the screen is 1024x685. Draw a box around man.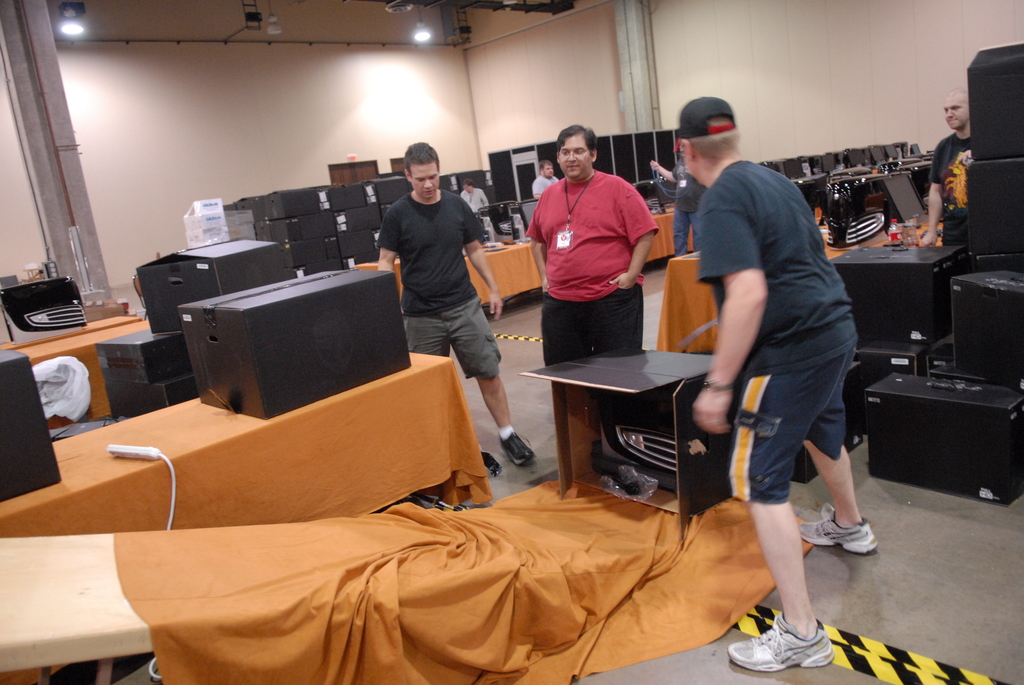
x1=921 y1=89 x2=976 y2=248.
